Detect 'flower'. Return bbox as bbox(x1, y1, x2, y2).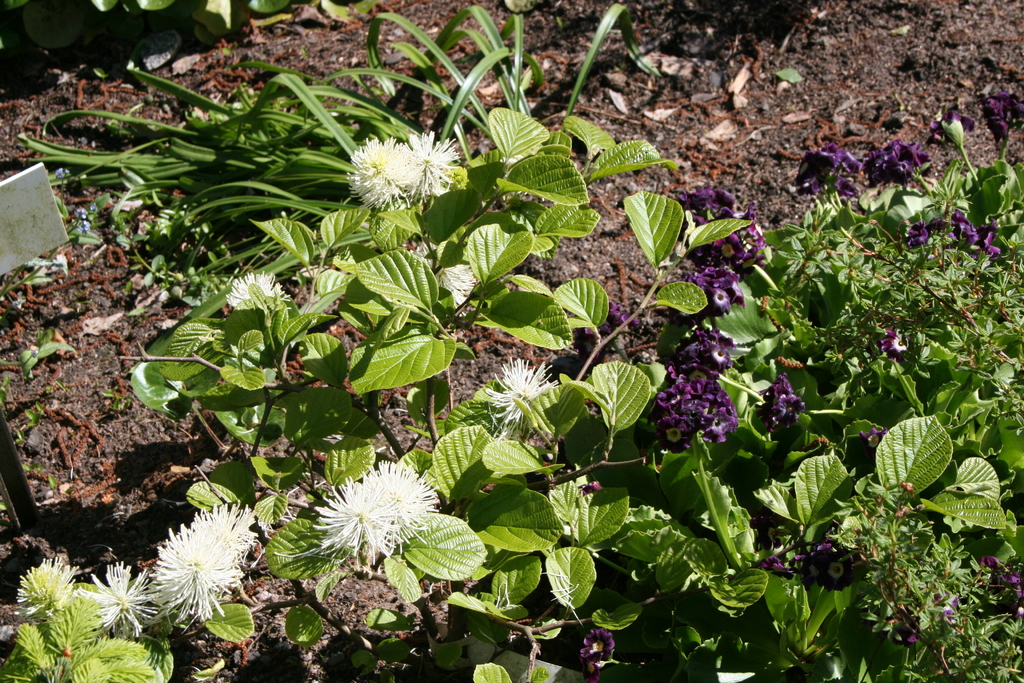
bbox(789, 538, 862, 593).
